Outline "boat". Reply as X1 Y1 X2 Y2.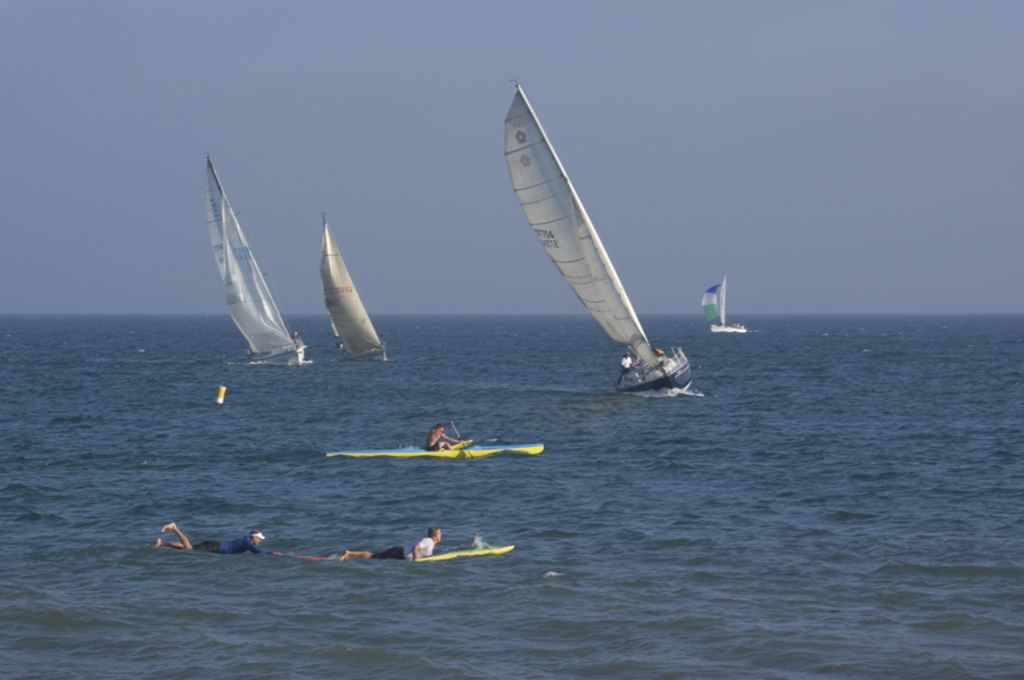
327 208 394 372.
